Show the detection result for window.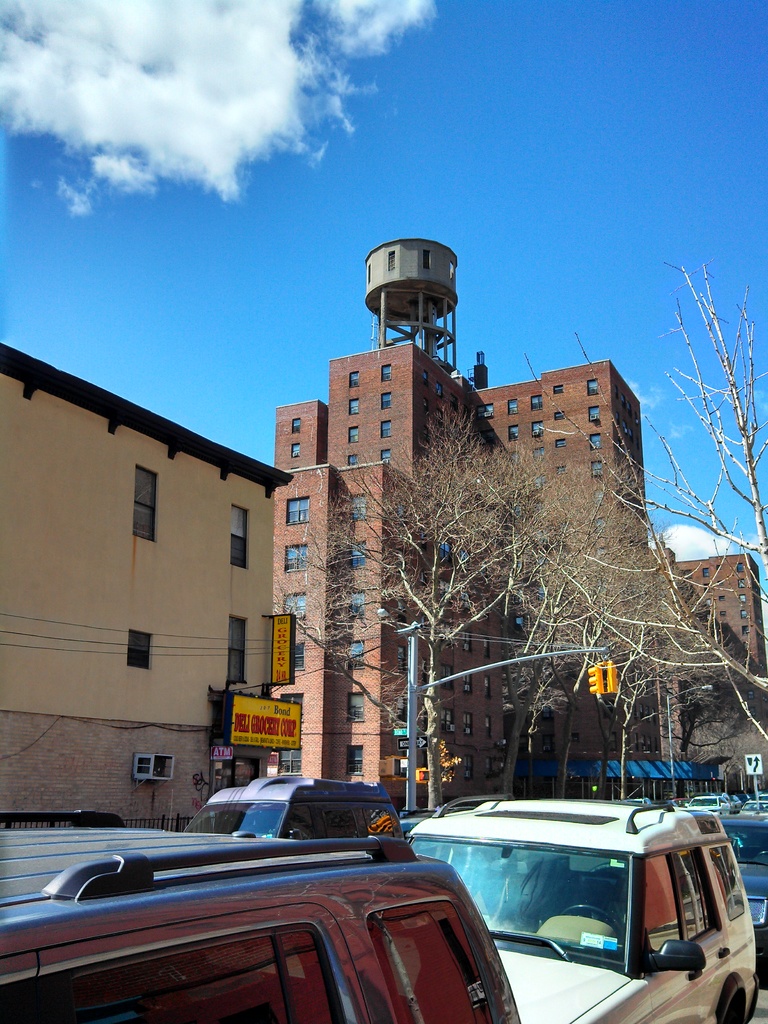
pyautogui.locateOnScreen(720, 596, 723, 603).
